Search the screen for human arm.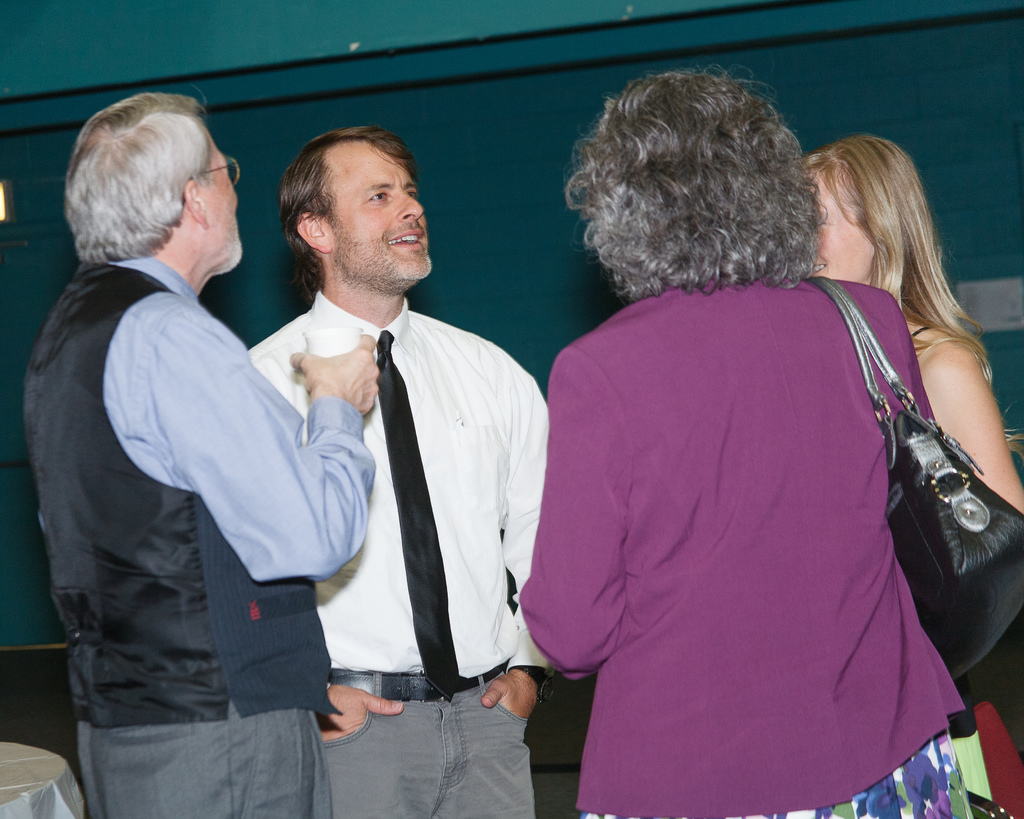
Found at <bbox>516, 347, 620, 680</bbox>.
